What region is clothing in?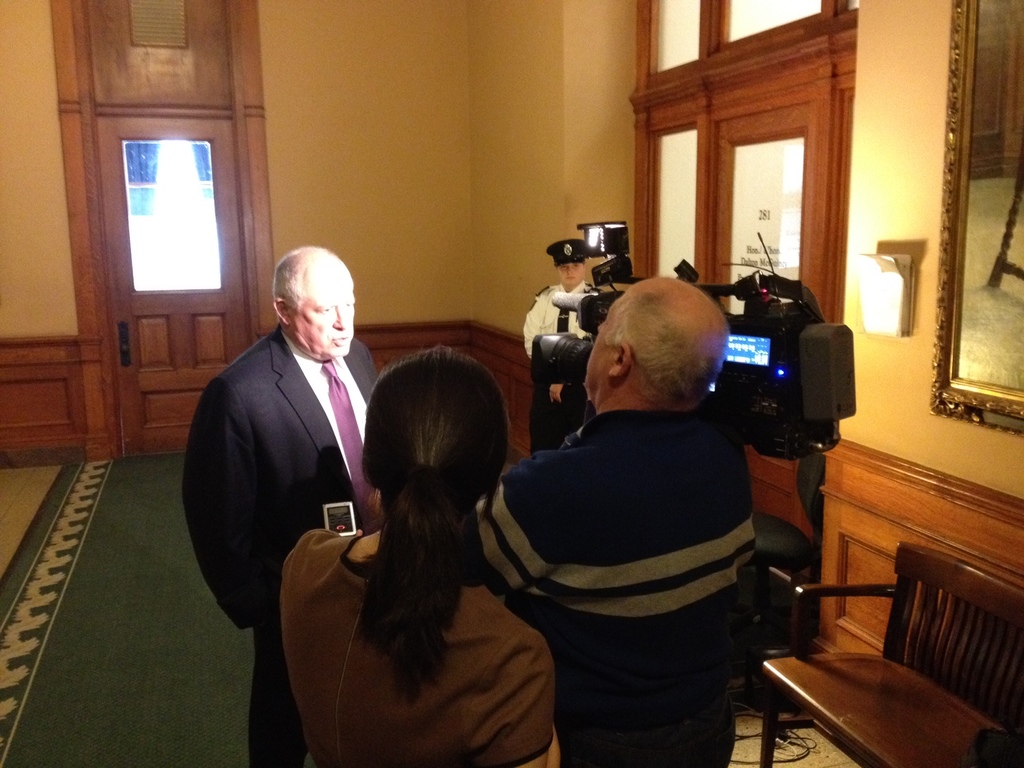
488,319,792,746.
